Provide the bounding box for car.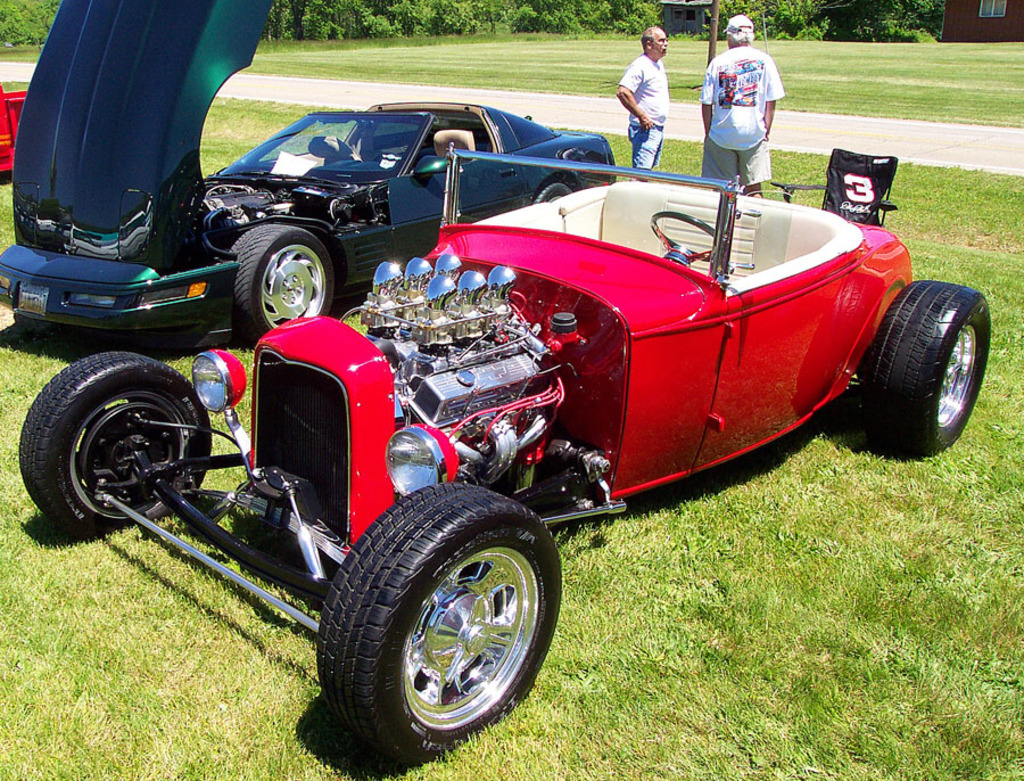
(x1=17, y1=153, x2=990, y2=747).
